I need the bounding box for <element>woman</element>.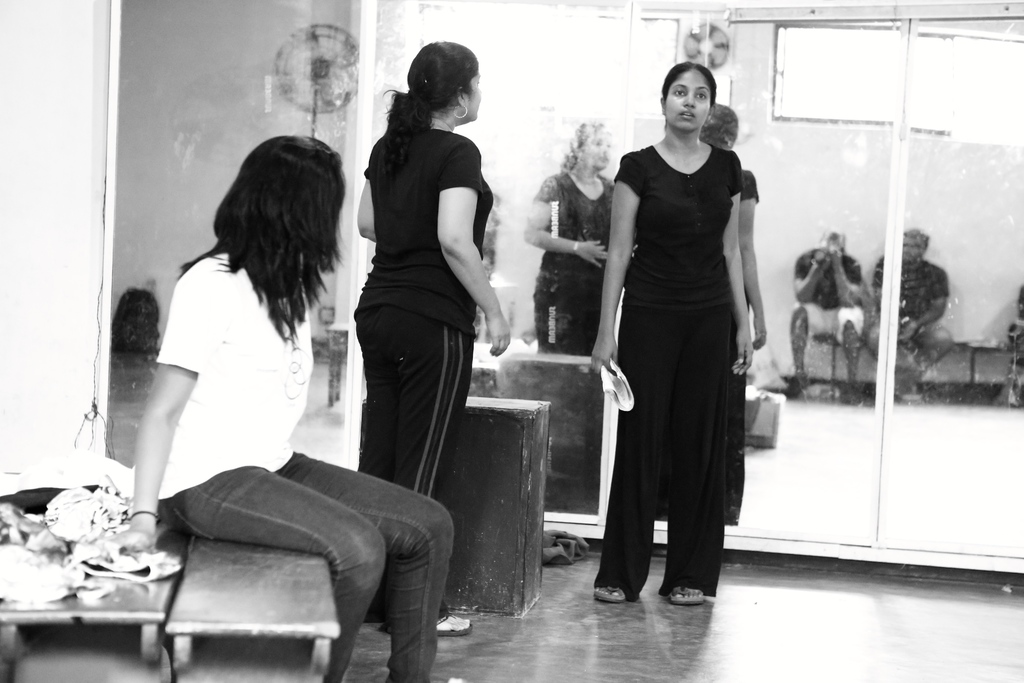
Here it is: bbox(511, 122, 617, 358).
